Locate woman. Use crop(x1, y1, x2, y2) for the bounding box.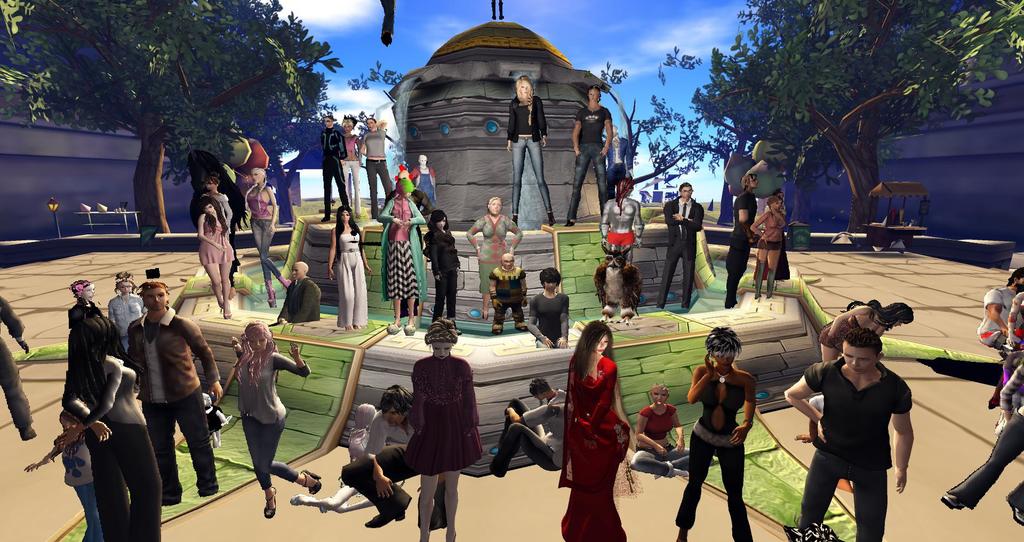
crop(109, 273, 143, 351).
